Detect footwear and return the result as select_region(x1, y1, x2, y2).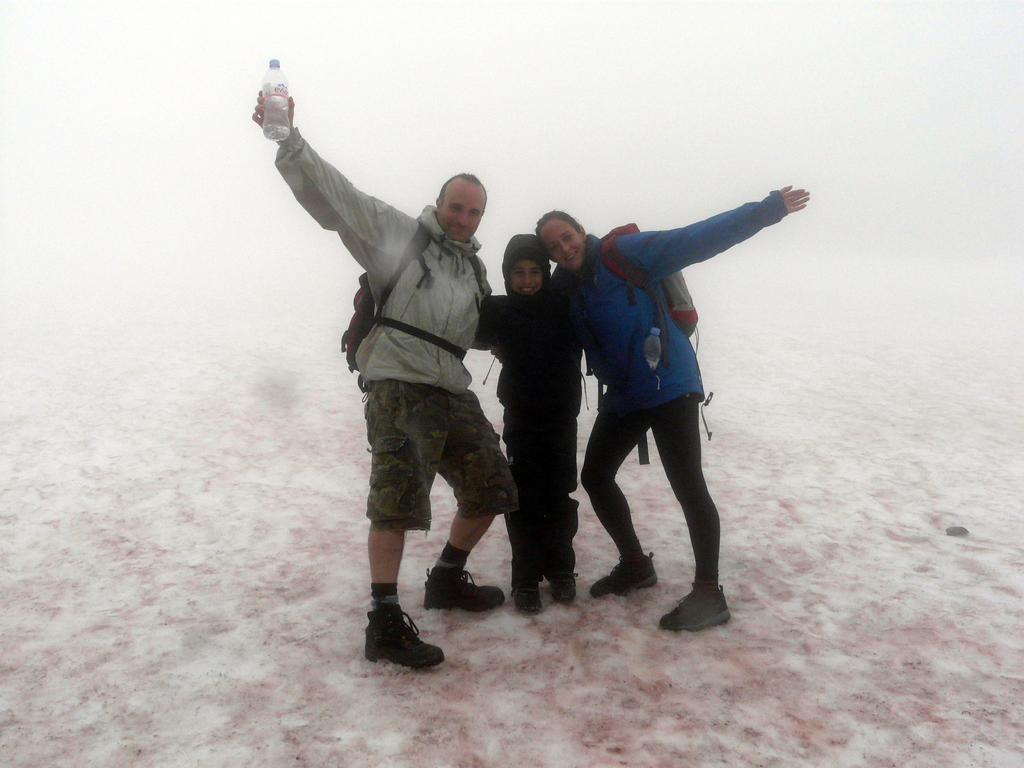
select_region(367, 602, 440, 678).
